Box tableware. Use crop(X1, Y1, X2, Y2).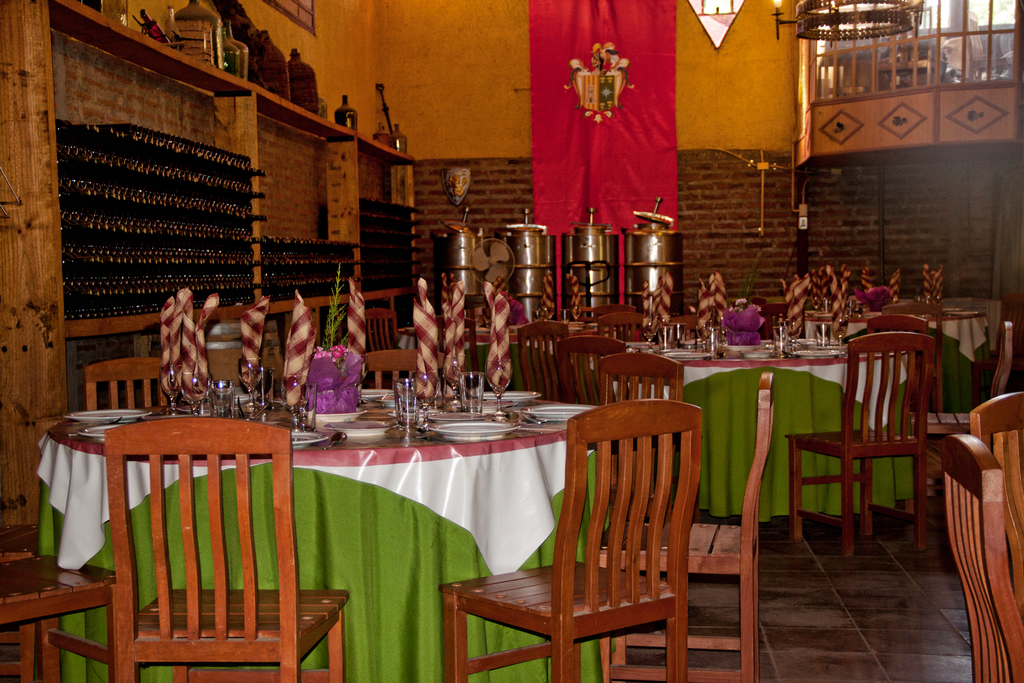
crop(241, 358, 262, 393).
